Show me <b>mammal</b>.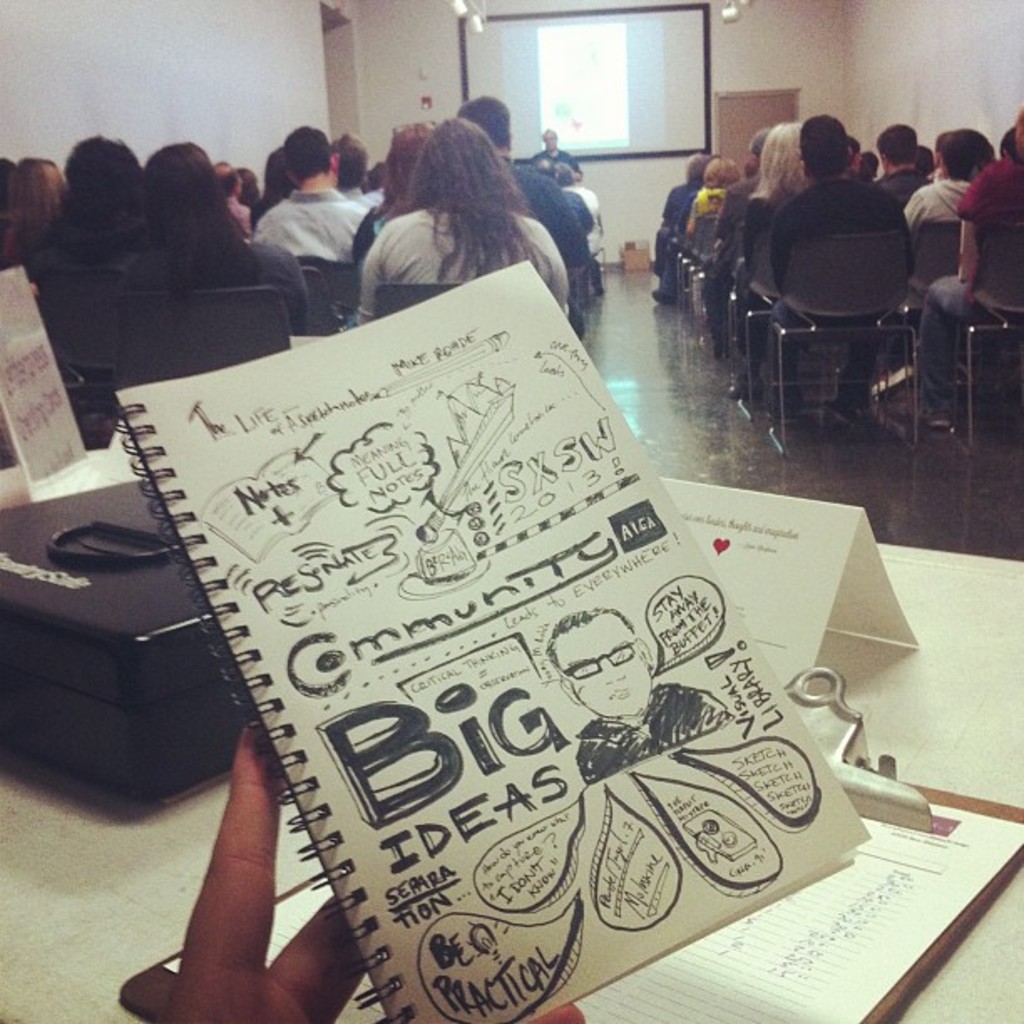
<b>mammal</b> is here: (539, 601, 733, 780).
